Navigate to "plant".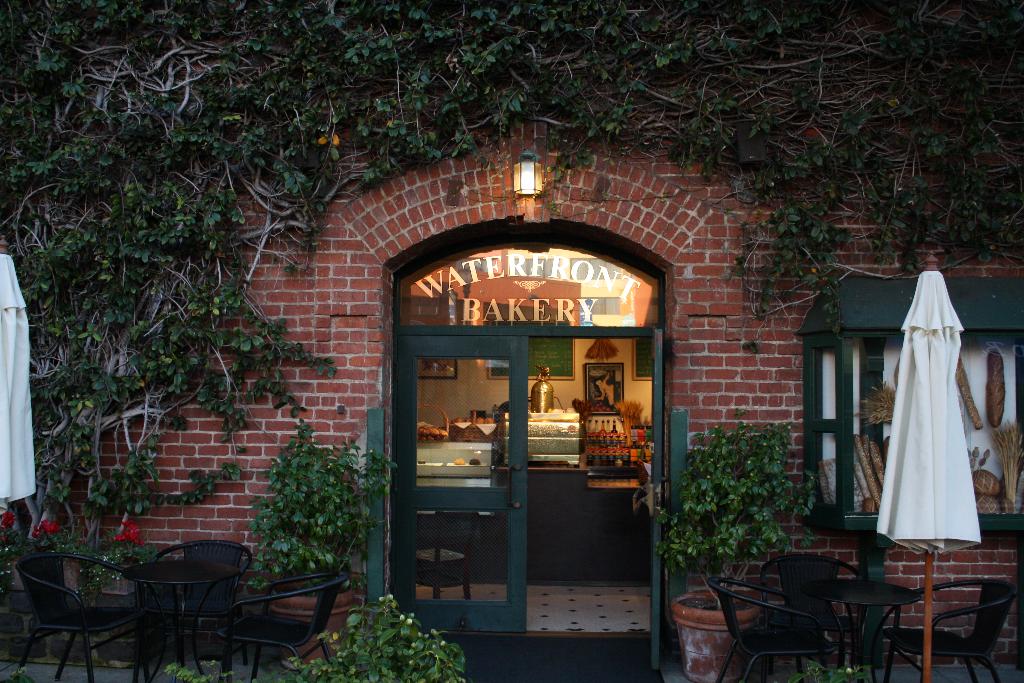
Navigation target: {"x1": 653, "y1": 415, "x2": 824, "y2": 611}.
